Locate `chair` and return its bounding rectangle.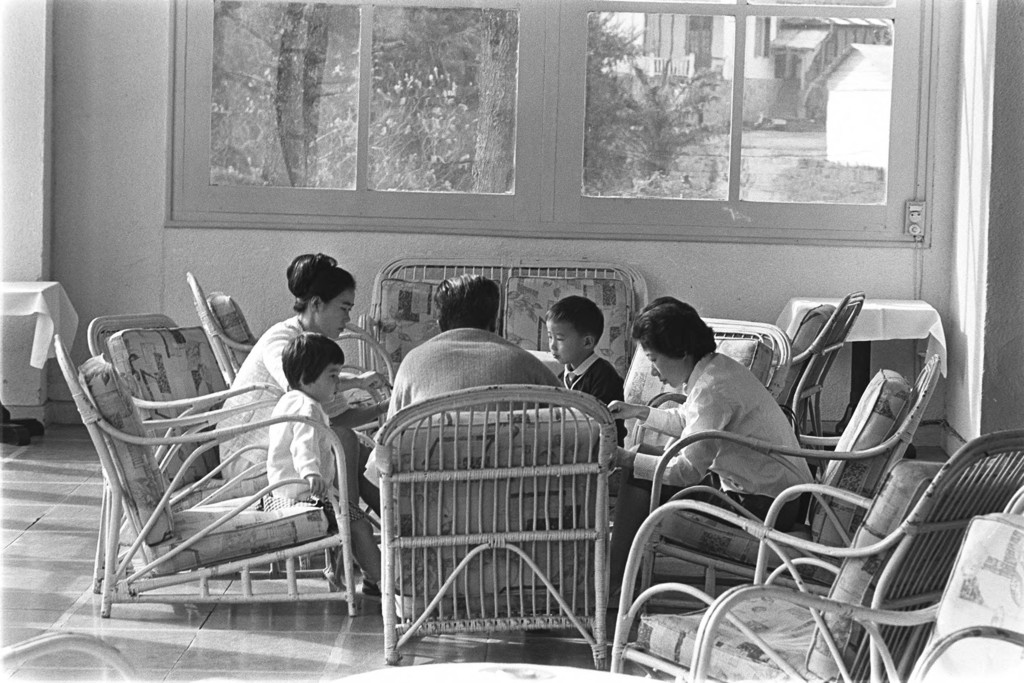
x1=609 y1=315 x2=796 y2=563.
